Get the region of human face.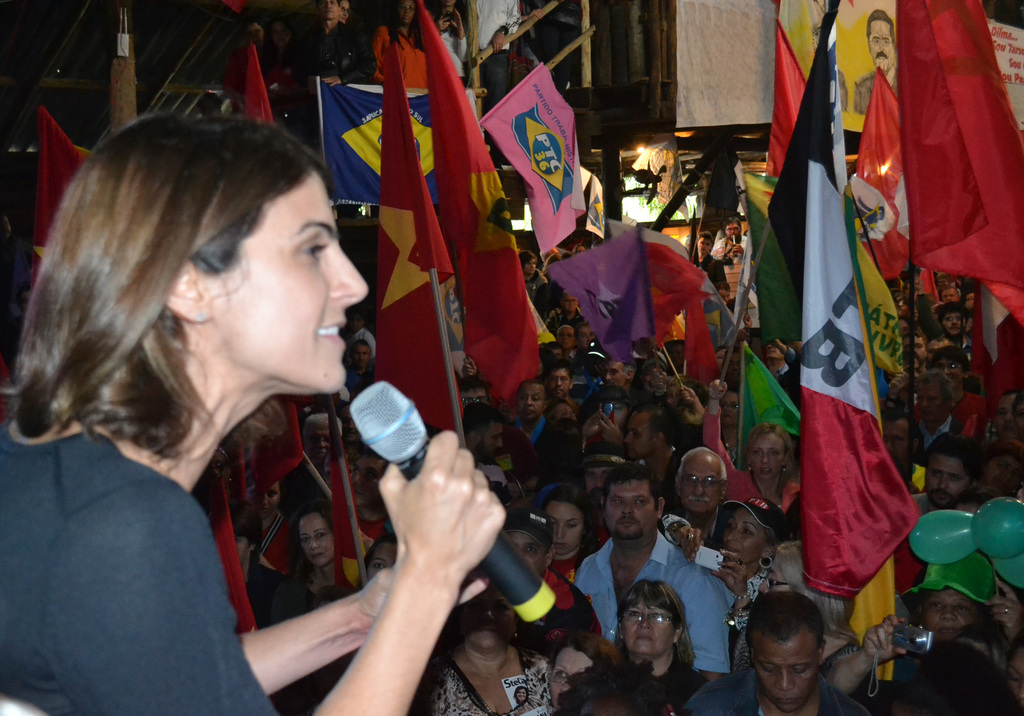
<region>476, 424, 502, 457</region>.
